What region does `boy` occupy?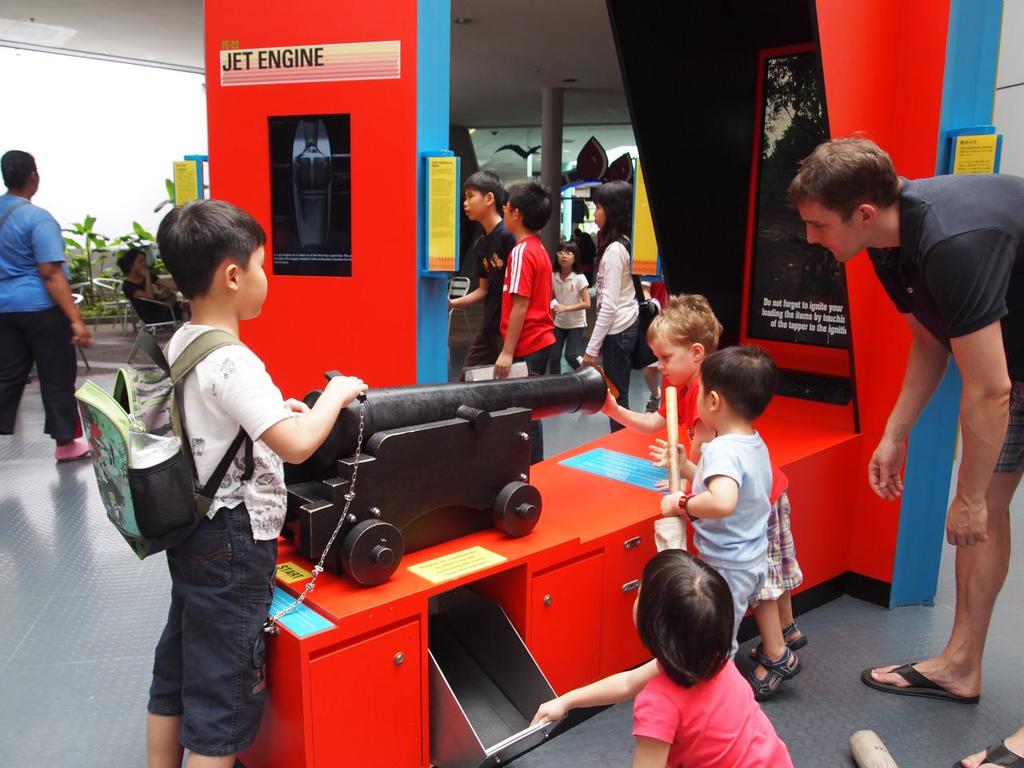
region(448, 171, 517, 383).
